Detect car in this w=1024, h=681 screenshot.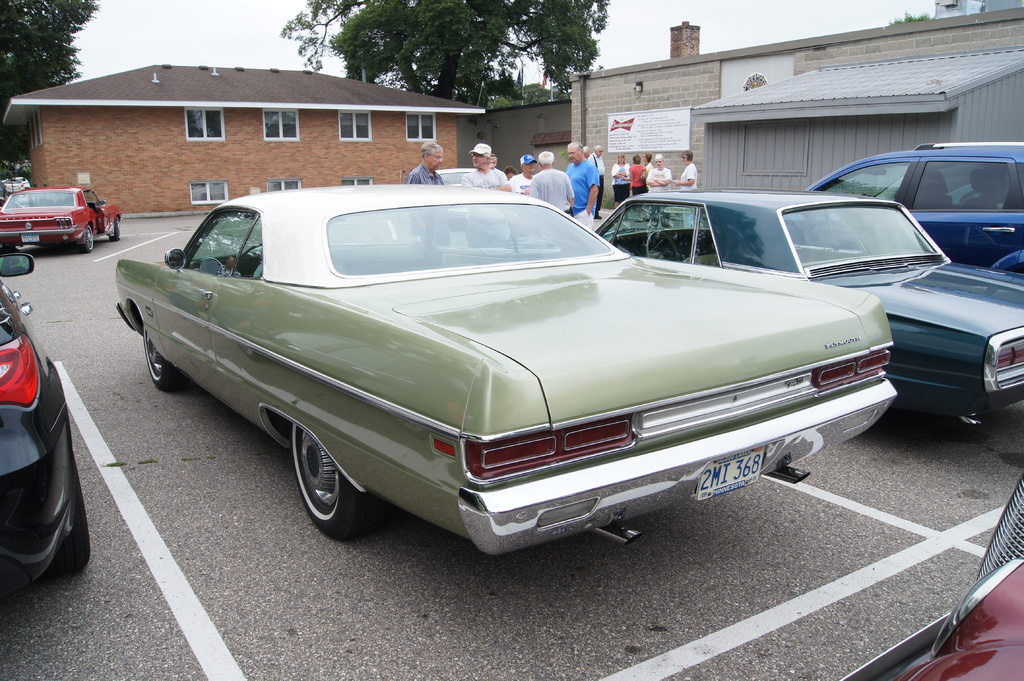
Detection: x1=806 y1=138 x2=1023 y2=278.
